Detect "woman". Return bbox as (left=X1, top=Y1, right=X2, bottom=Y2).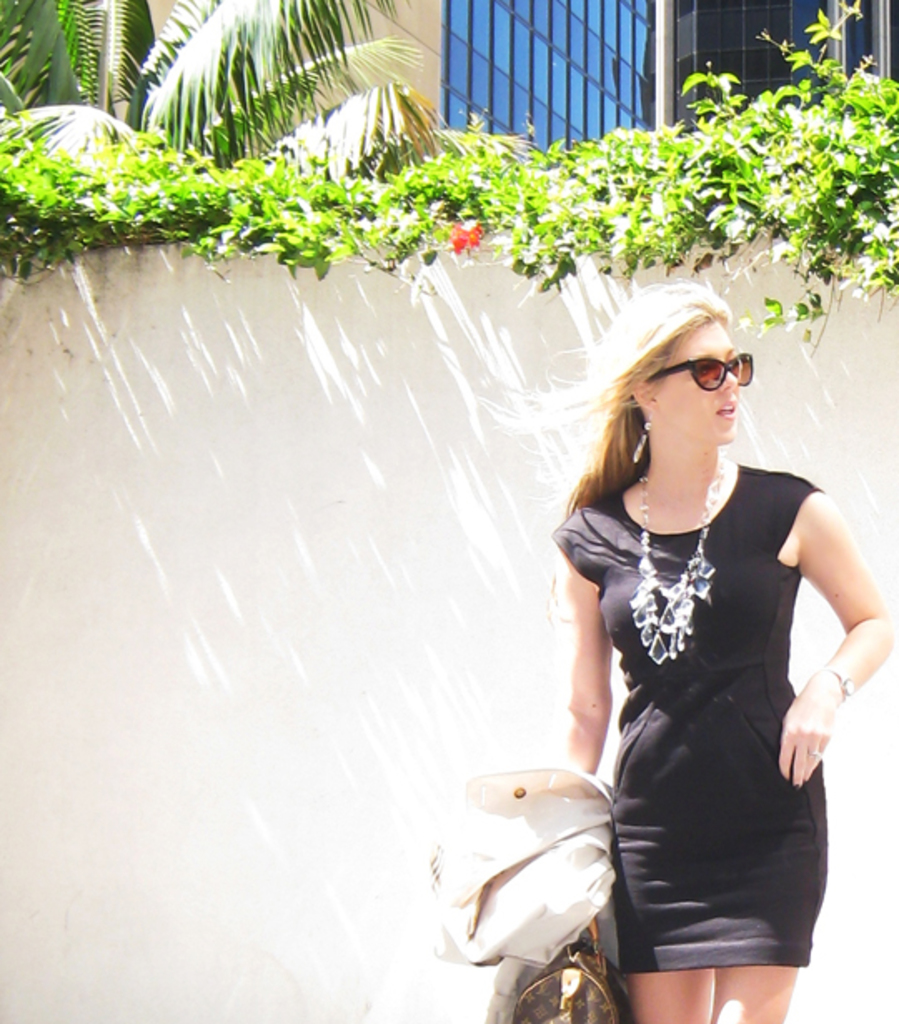
(left=546, top=251, right=874, bottom=1023).
